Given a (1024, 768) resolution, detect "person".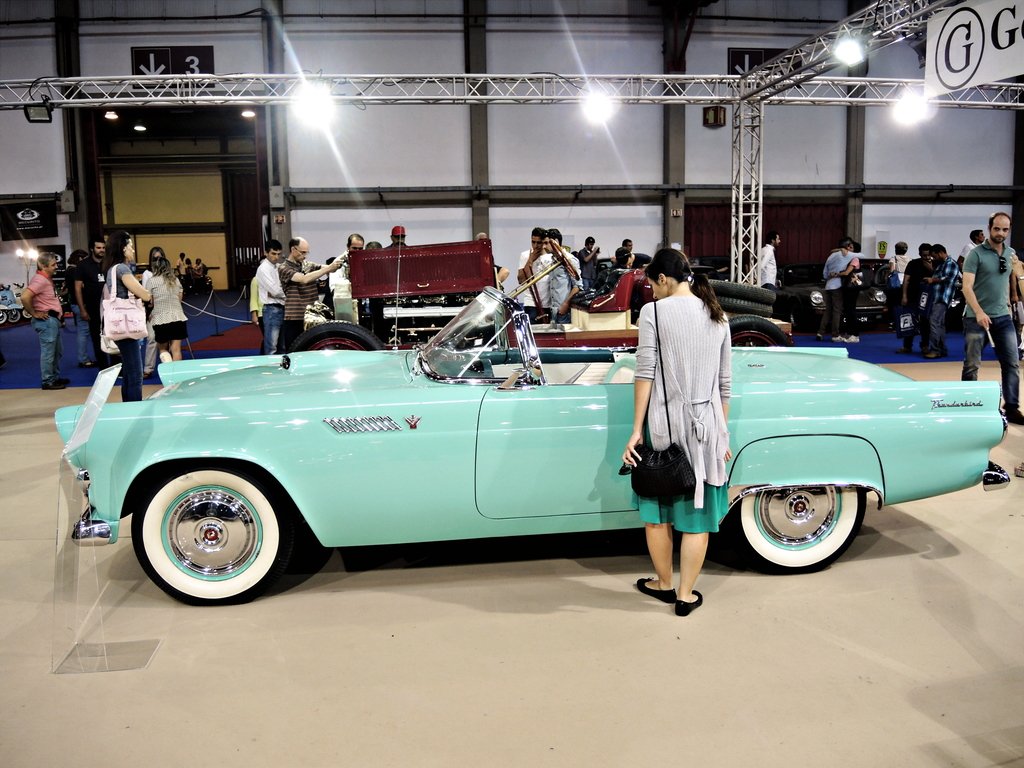
select_region(543, 229, 584, 317).
